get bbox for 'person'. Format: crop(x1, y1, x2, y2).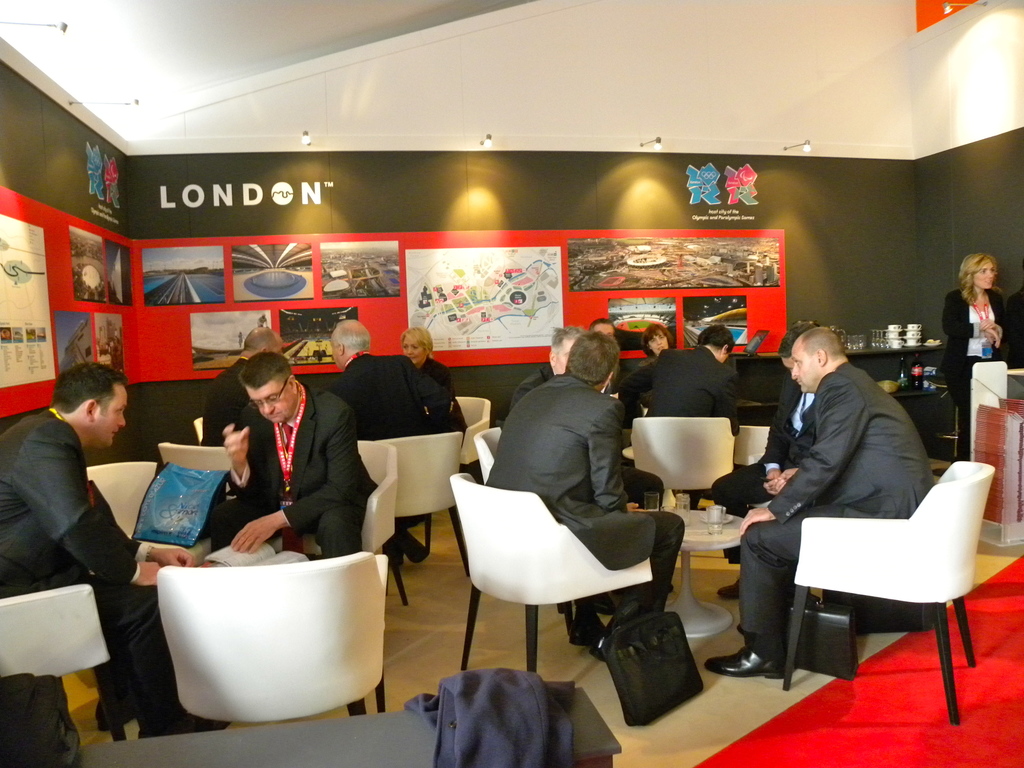
crop(703, 326, 932, 690).
